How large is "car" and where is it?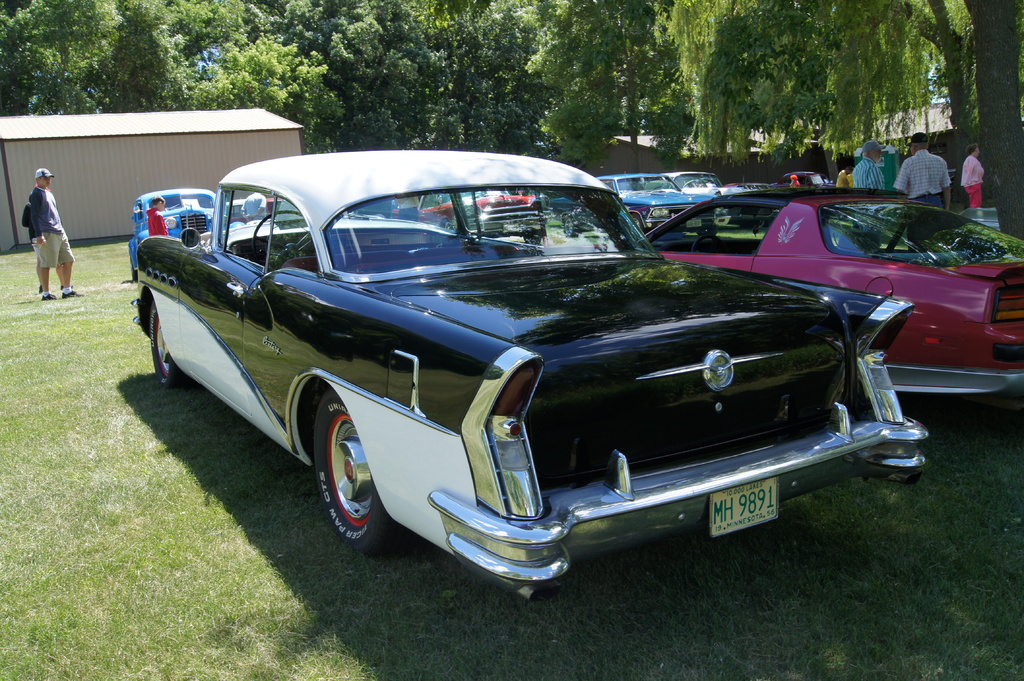
Bounding box: [604, 191, 1023, 397].
